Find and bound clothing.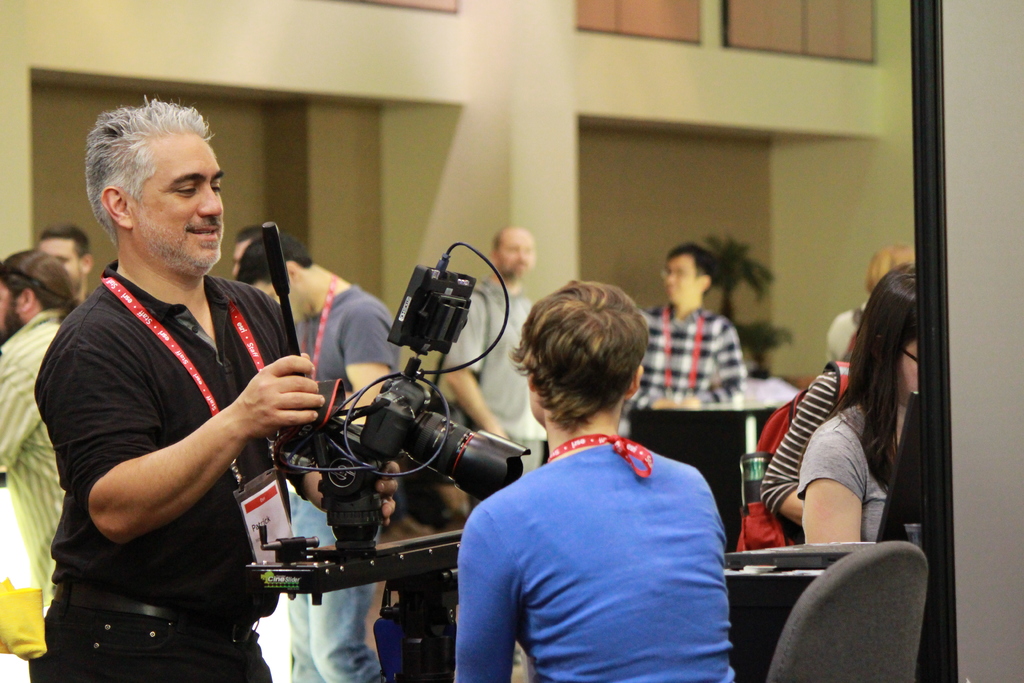
Bound: 441, 453, 737, 682.
